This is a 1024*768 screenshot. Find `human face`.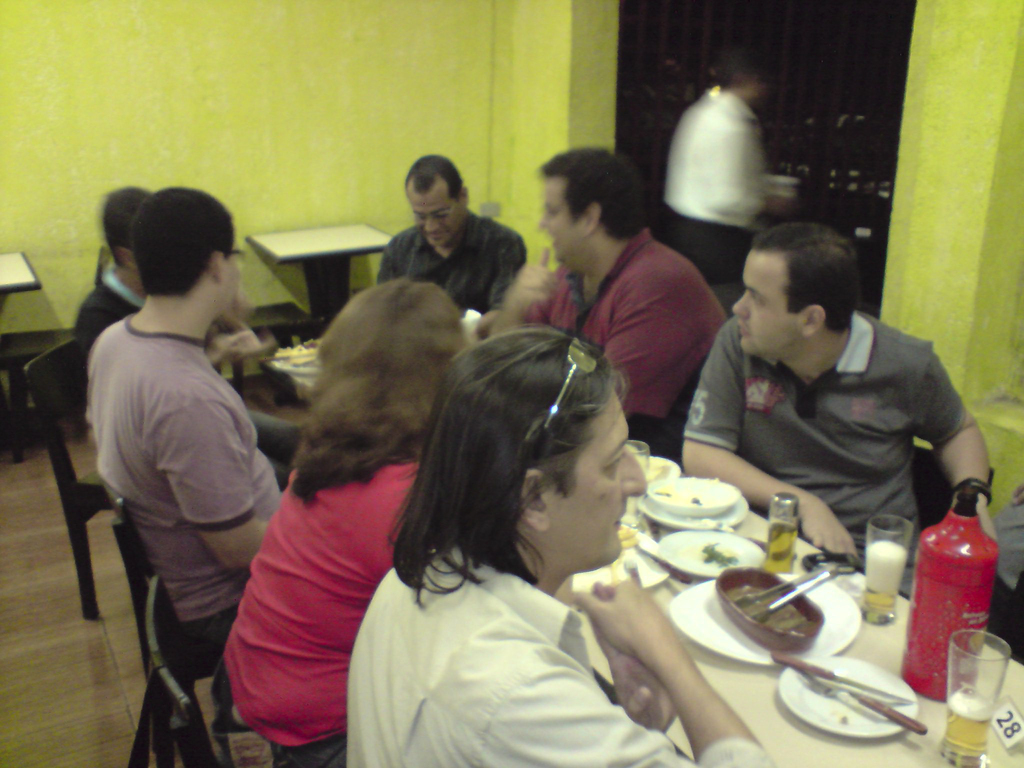
Bounding box: bbox=[734, 249, 807, 360].
